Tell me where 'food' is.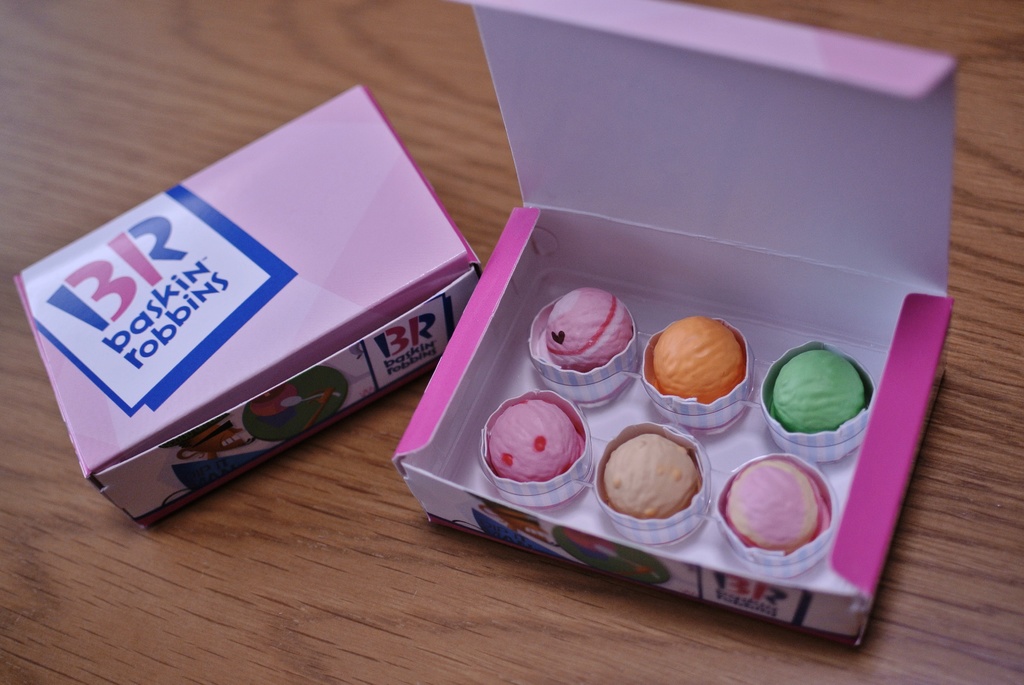
'food' is at l=543, t=290, r=635, b=374.
